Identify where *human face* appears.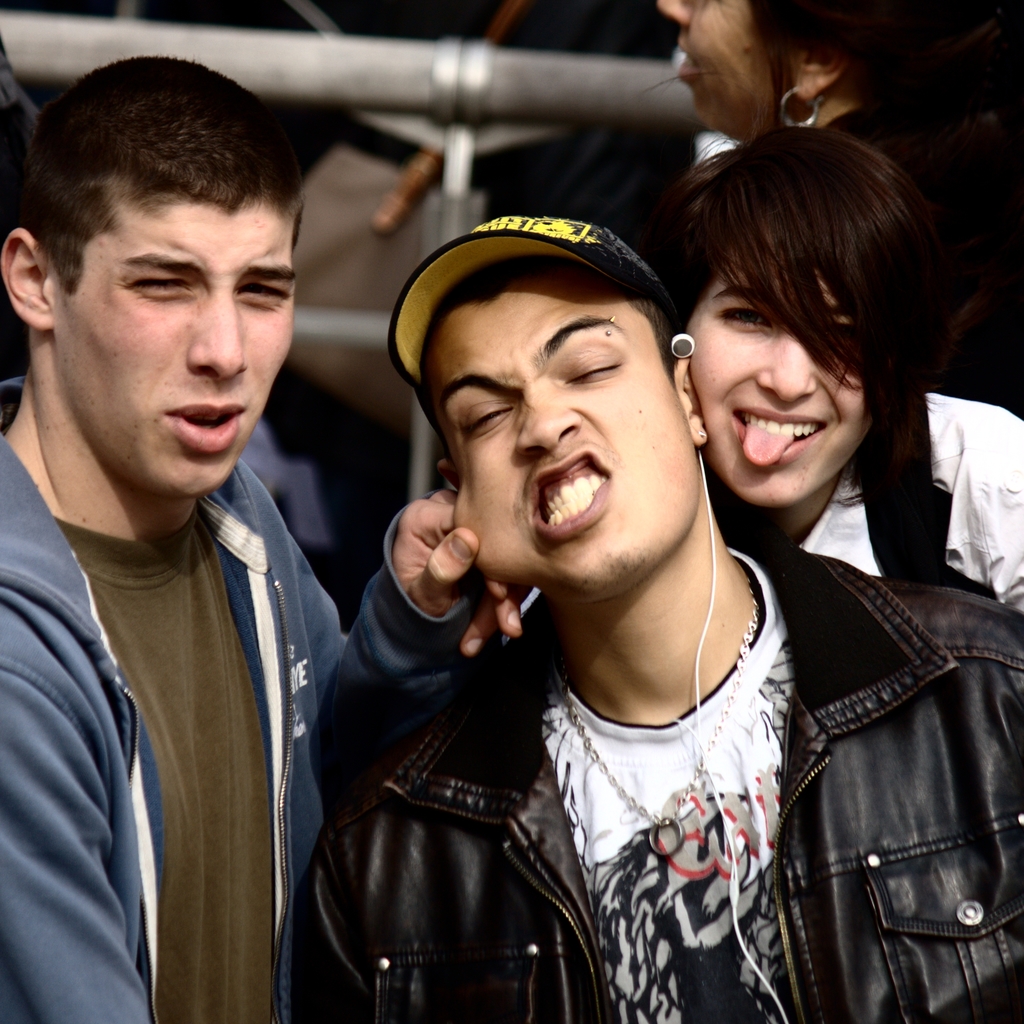
Appears at {"x1": 54, "y1": 188, "x2": 301, "y2": 496}.
